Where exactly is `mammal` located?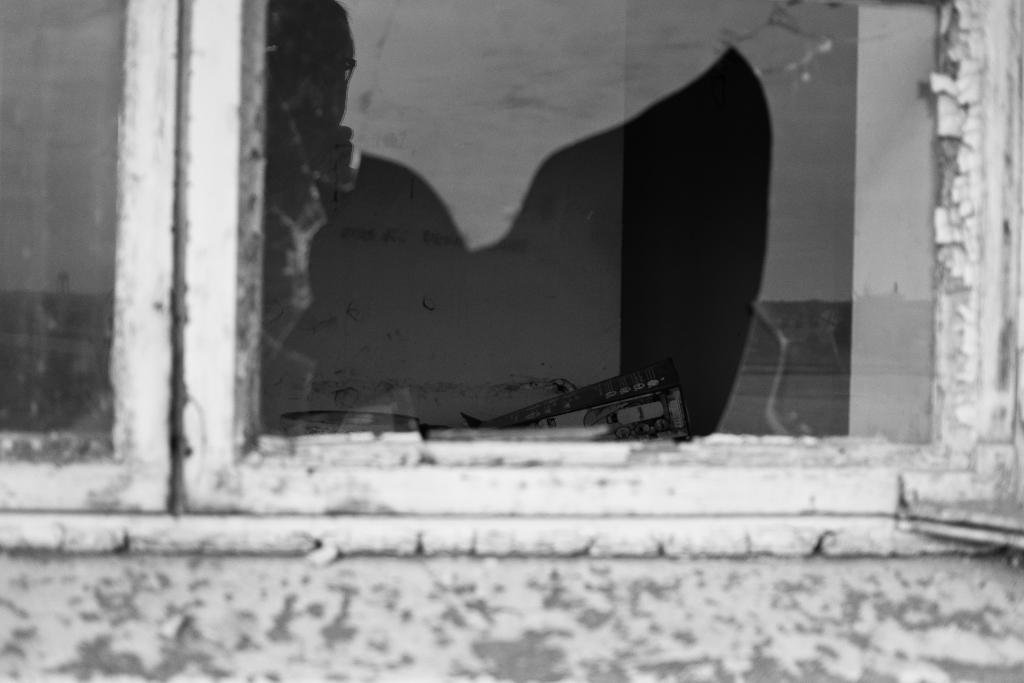
Its bounding box is 261:0:397:438.
